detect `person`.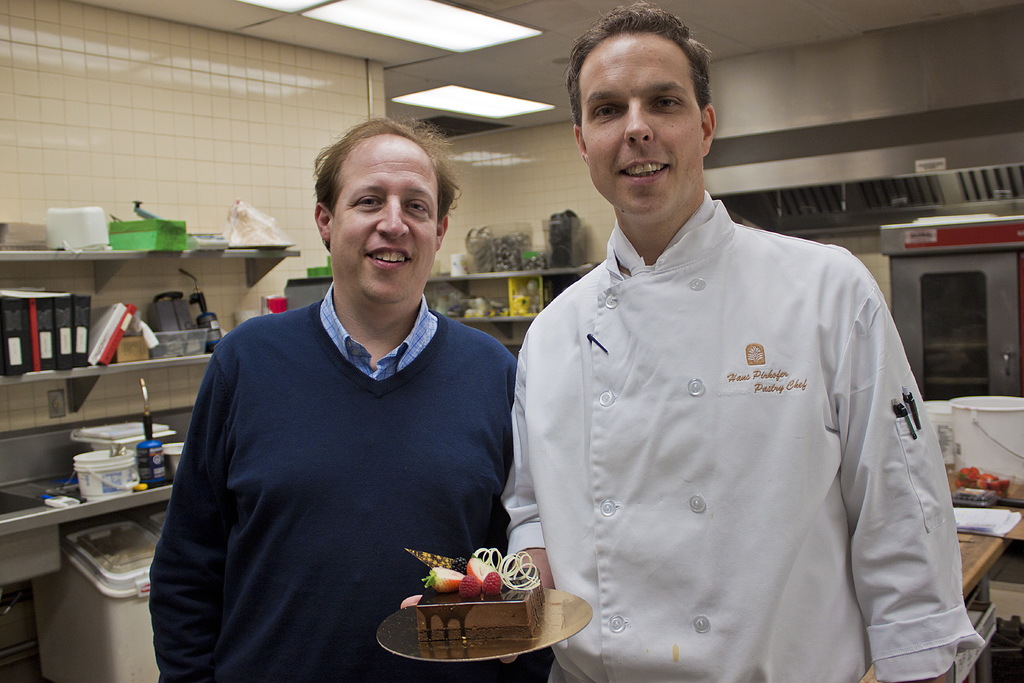
Detected at x1=504, y1=0, x2=956, y2=682.
